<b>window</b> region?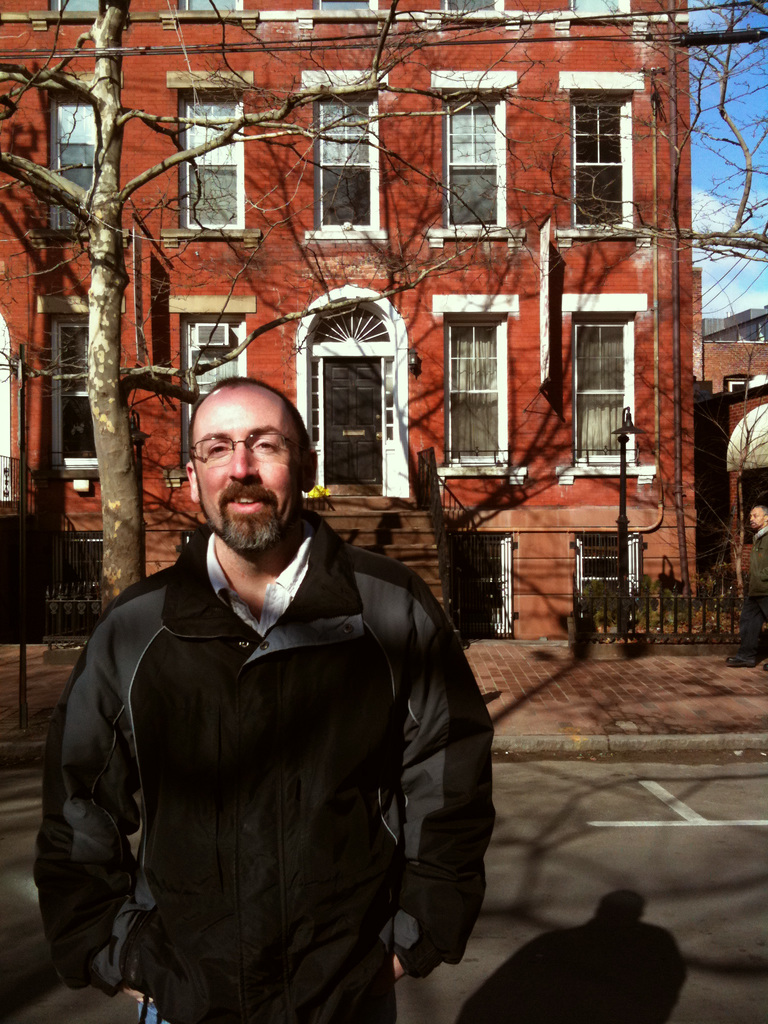
<region>435, 1, 496, 13</region>
